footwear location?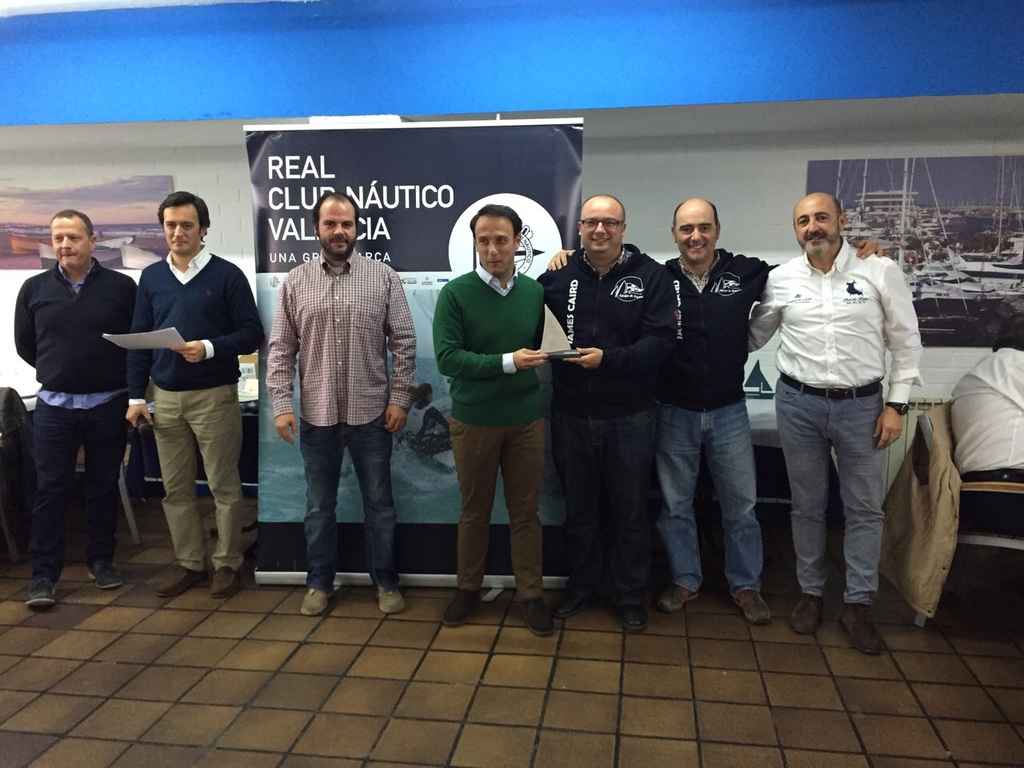
region(662, 580, 697, 614)
